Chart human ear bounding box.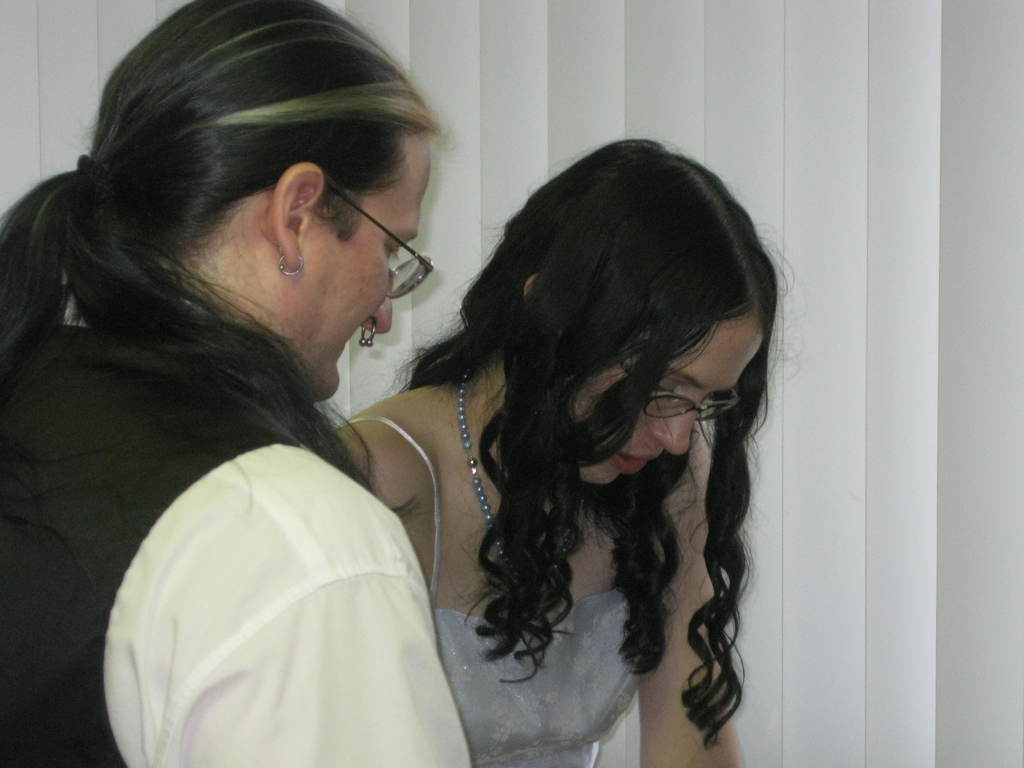
Charted: select_region(269, 164, 323, 270).
